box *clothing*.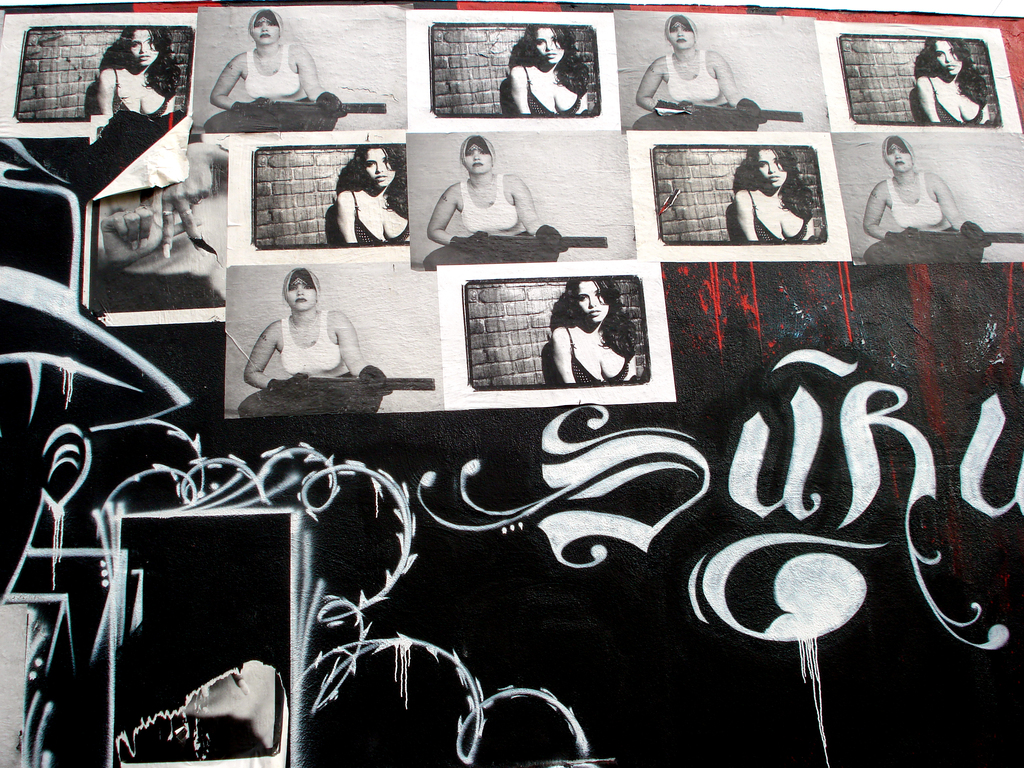
detection(113, 65, 170, 118).
